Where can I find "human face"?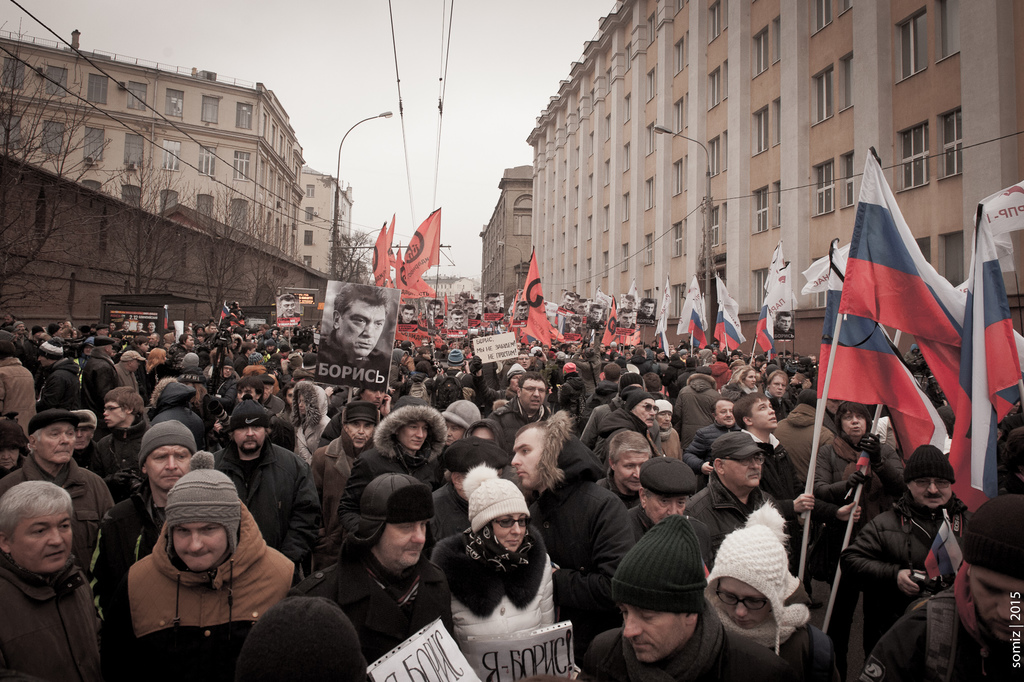
You can find it at Rect(618, 310, 635, 326).
